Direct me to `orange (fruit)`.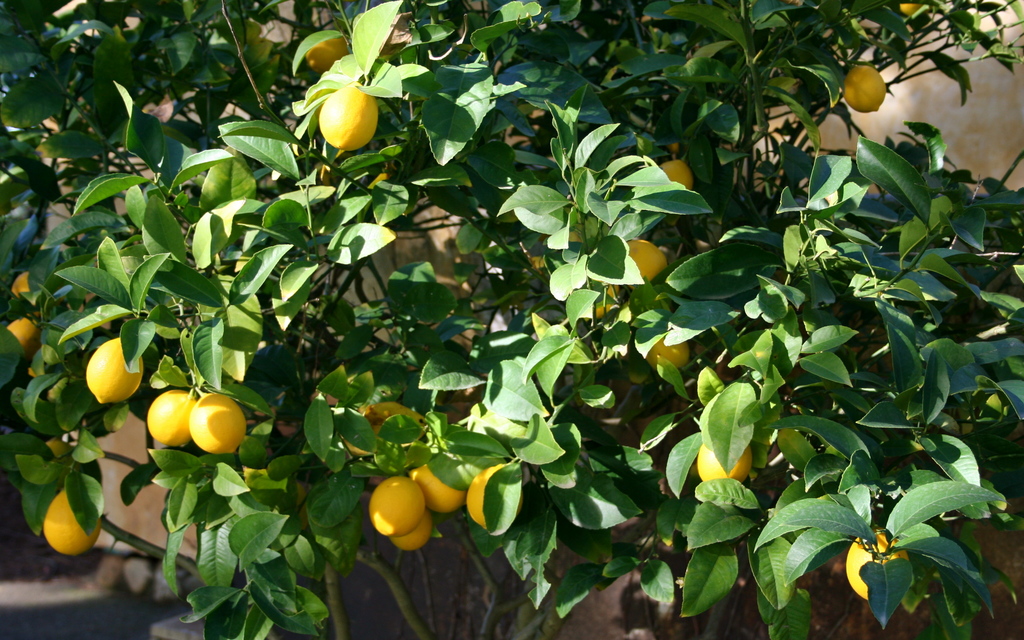
Direction: <region>625, 243, 671, 291</region>.
